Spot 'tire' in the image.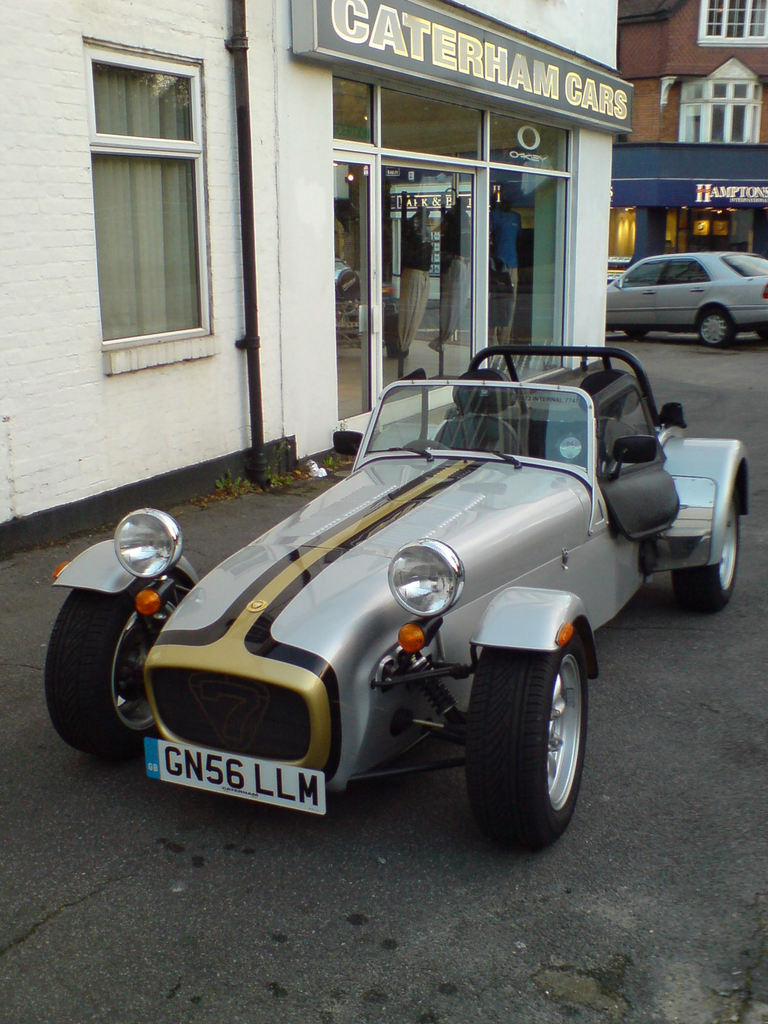
'tire' found at {"x1": 460, "y1": 628, "x2": 606, "y2": 842}.
